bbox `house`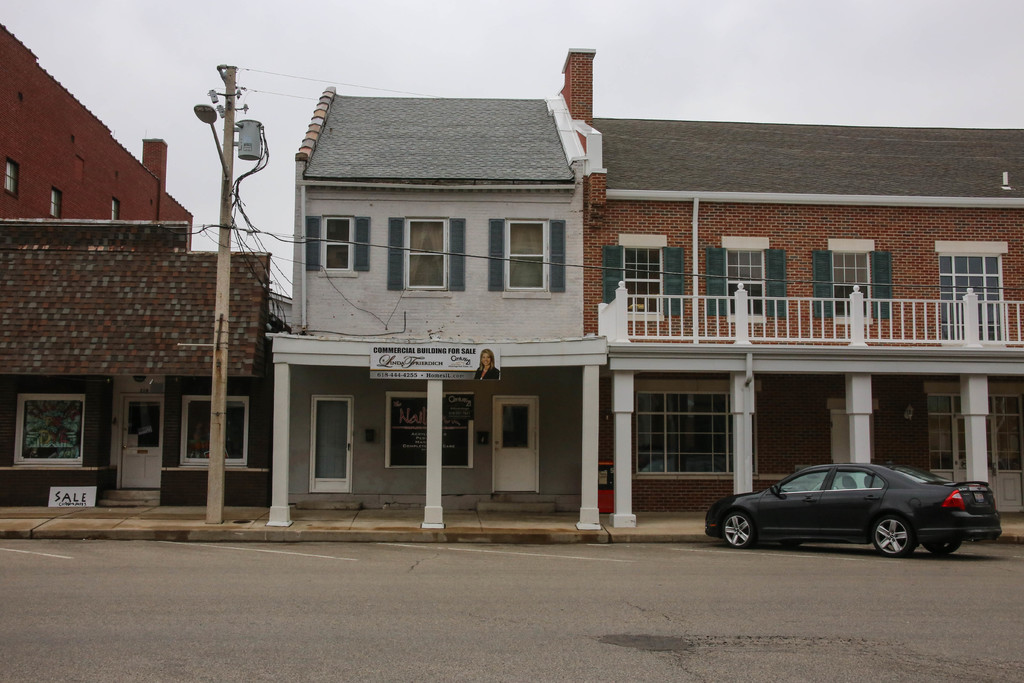
crop(8, 218, 285, 513)
